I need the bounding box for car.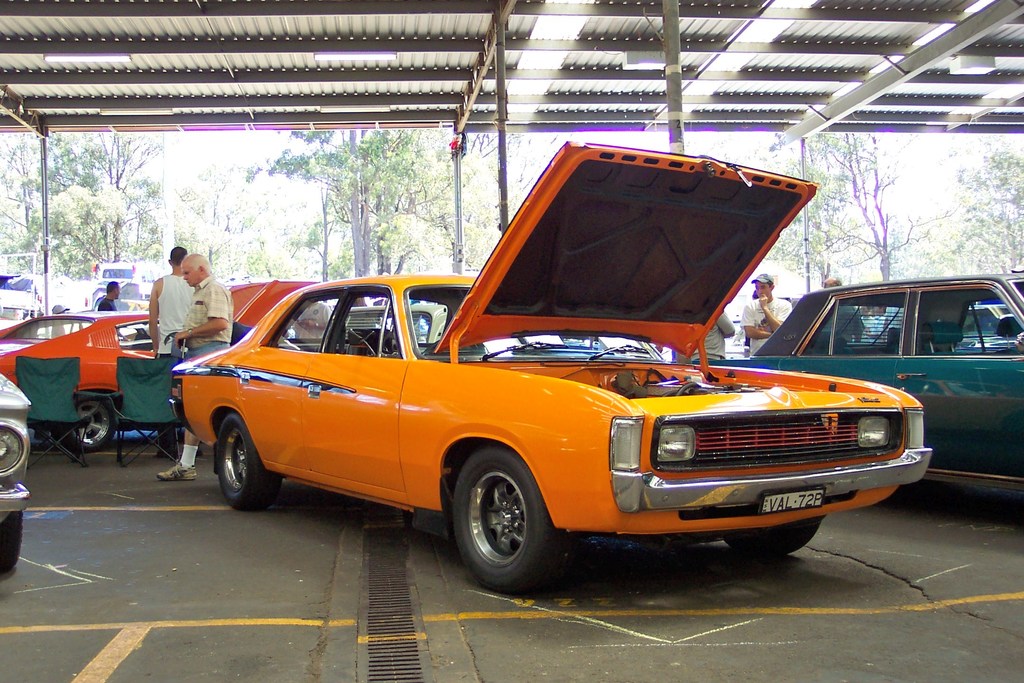
Here it is: [left=0, top=317, right=157, bottom=443].
